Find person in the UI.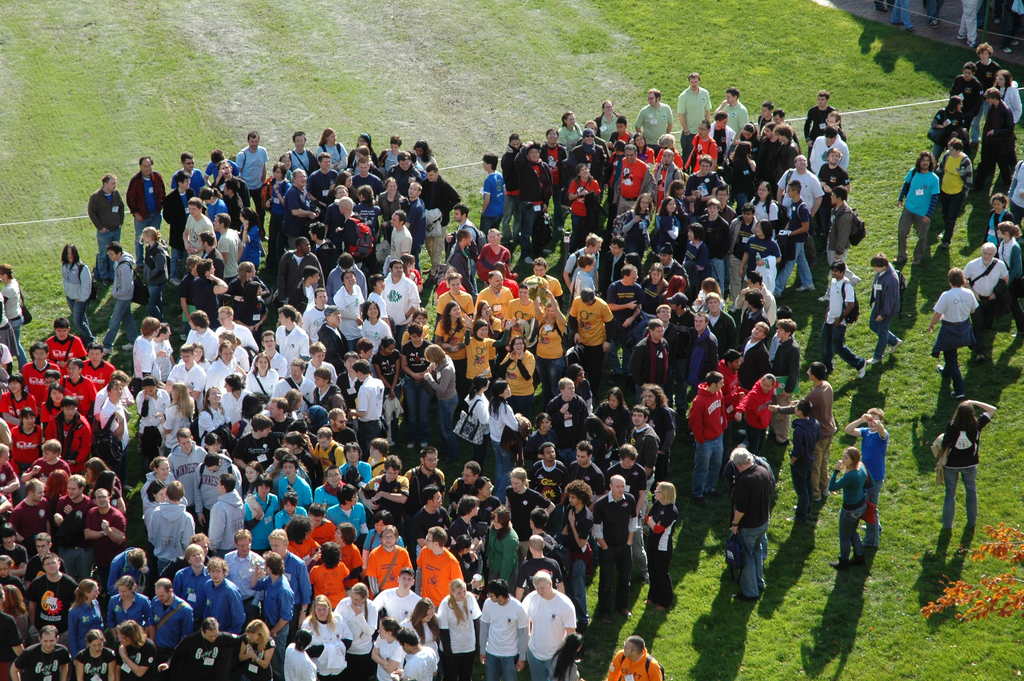
UI element at 307 538 351 604.
